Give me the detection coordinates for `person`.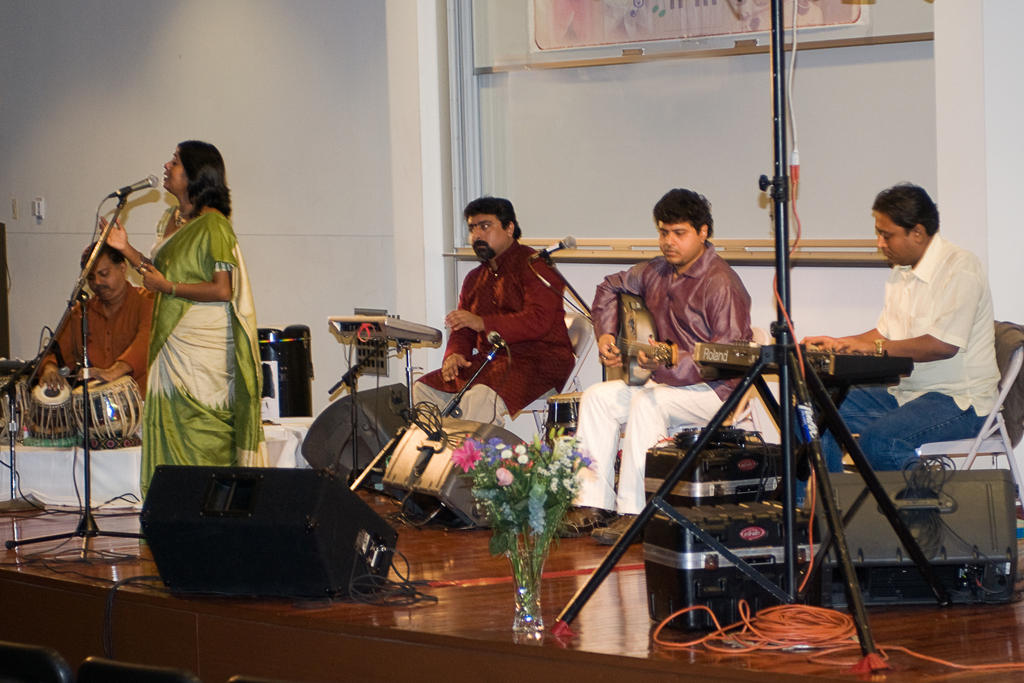
{"left": 97, "top": 144, "right": 271, "bottom": 527}.
